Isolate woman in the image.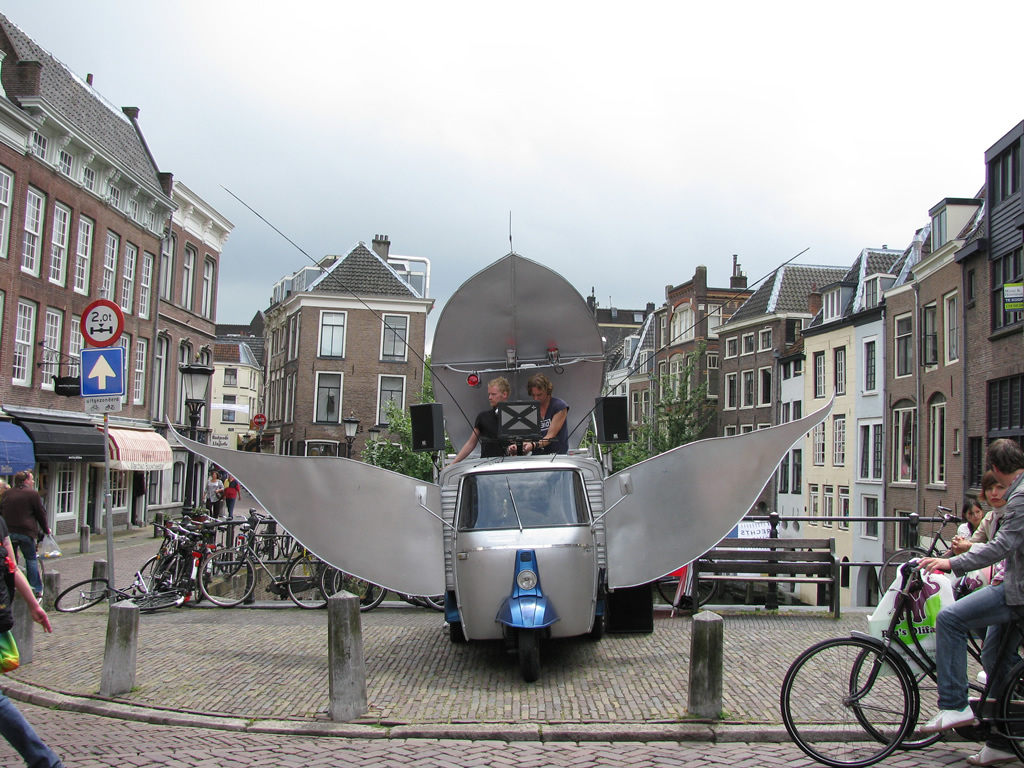
Isolated region: (x1=951, y1=473, x2=1010, y2=550).
